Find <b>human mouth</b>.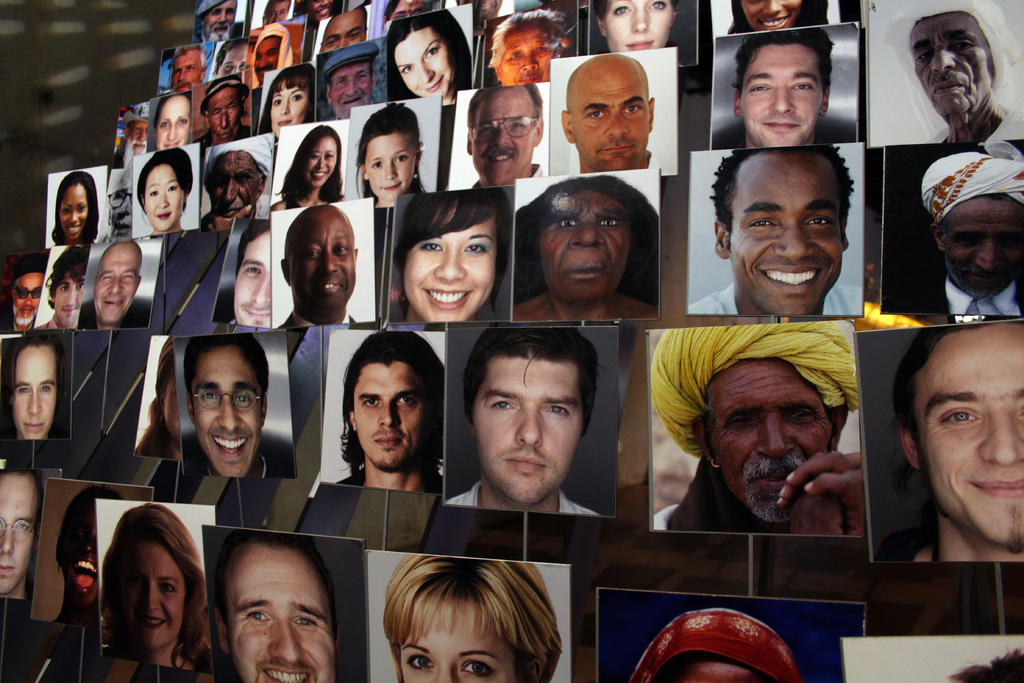
detection(249, 308, 268, 322).
